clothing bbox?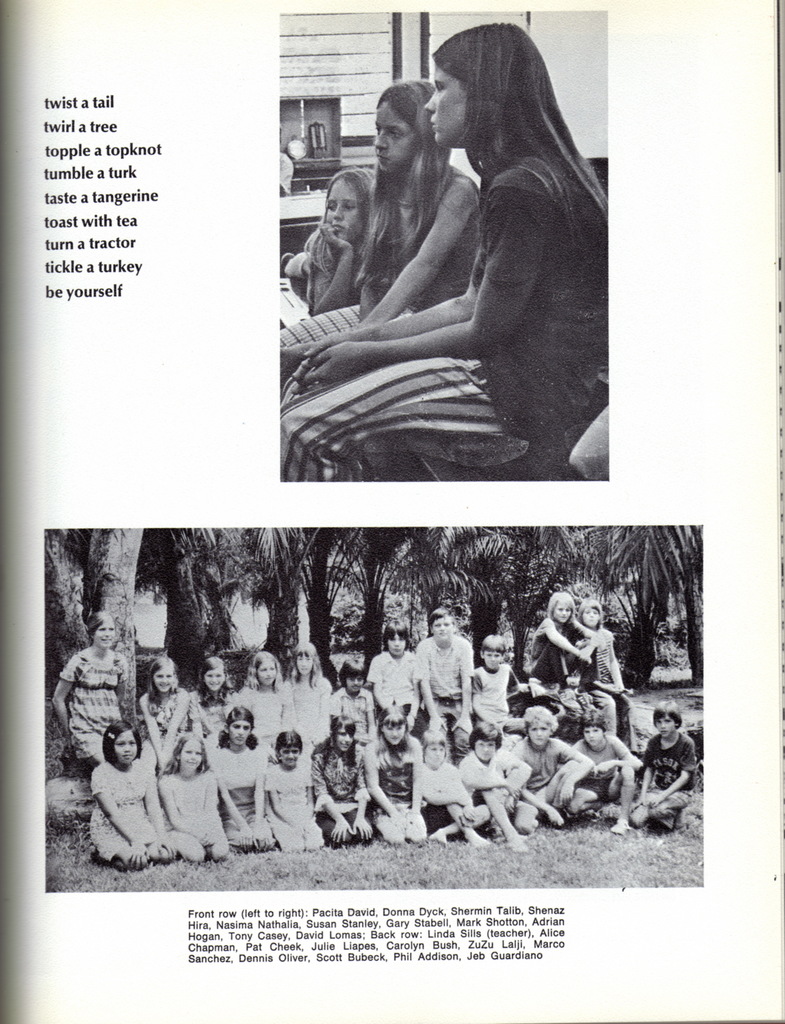
bbox=[151, 766, 221, 855]
